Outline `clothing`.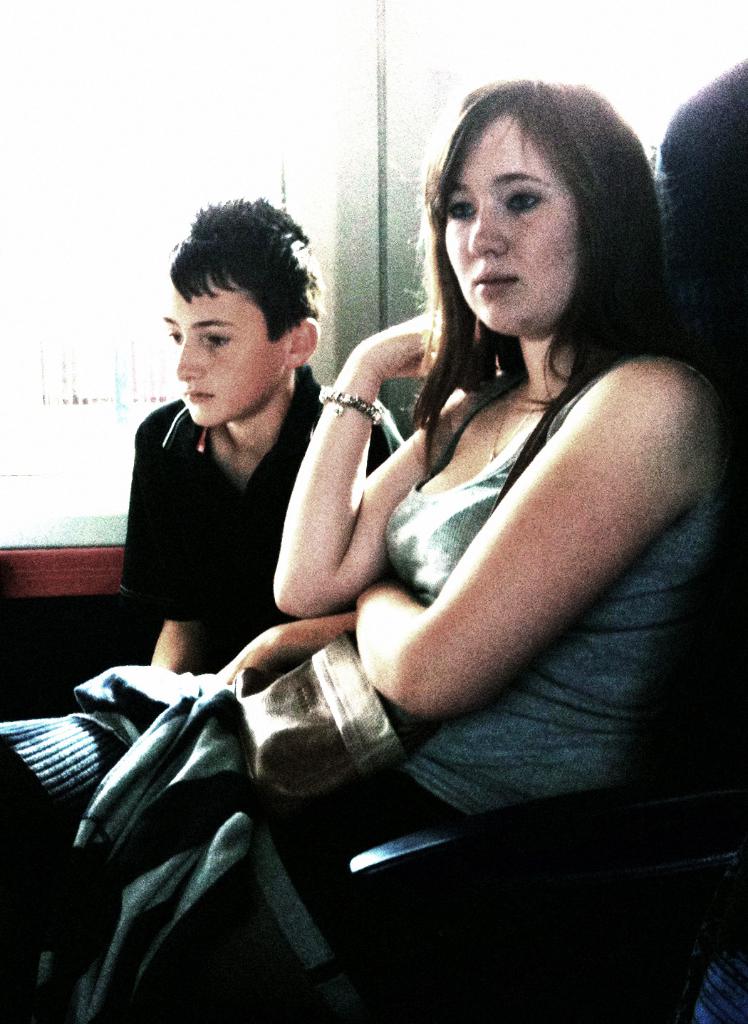
Outline: x1=0, y1=351, x2=747, y2=1018.
